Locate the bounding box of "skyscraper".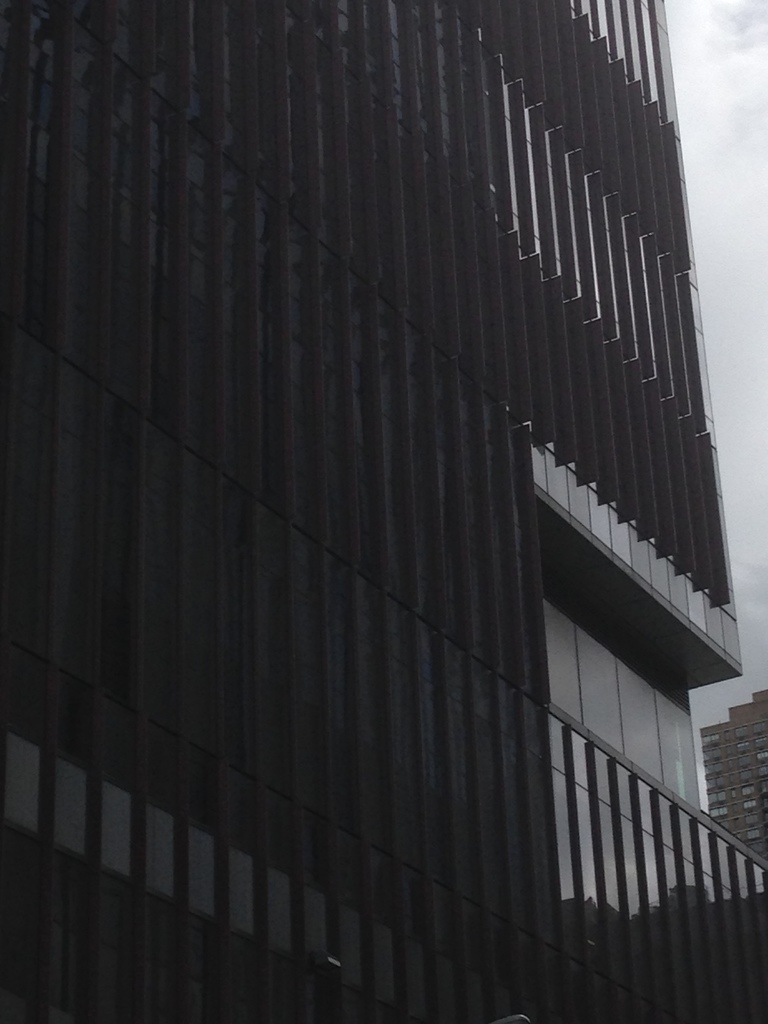
Bounding box: l=0, t=0, r=767, b=1023.
